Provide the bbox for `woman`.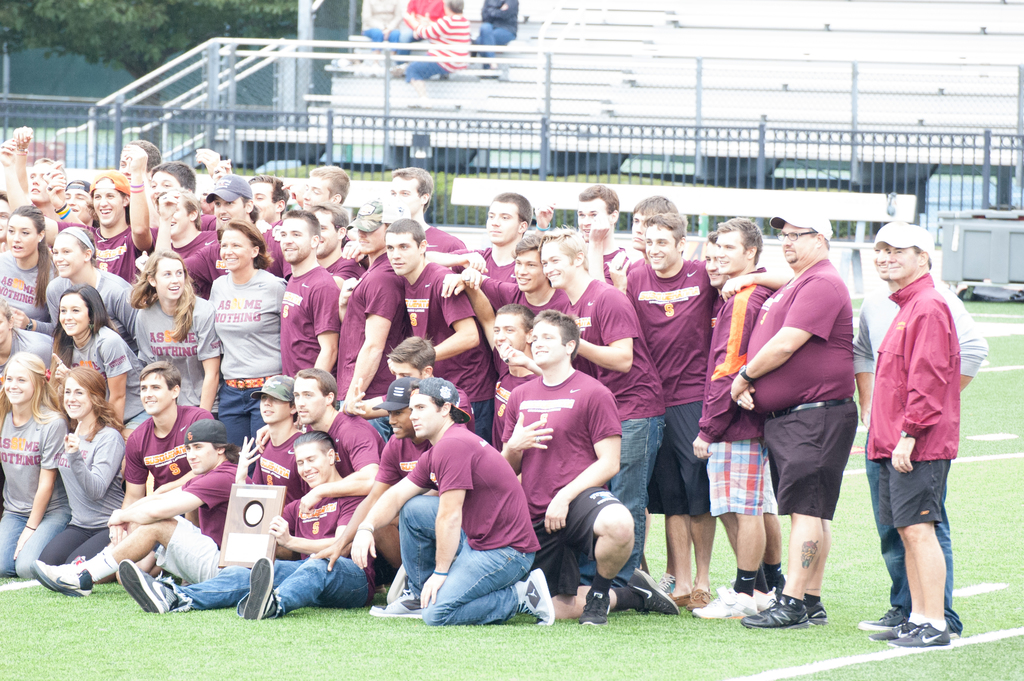
{"x1": 0, "y1": 254, "x2": 50, "y2": 331}.
